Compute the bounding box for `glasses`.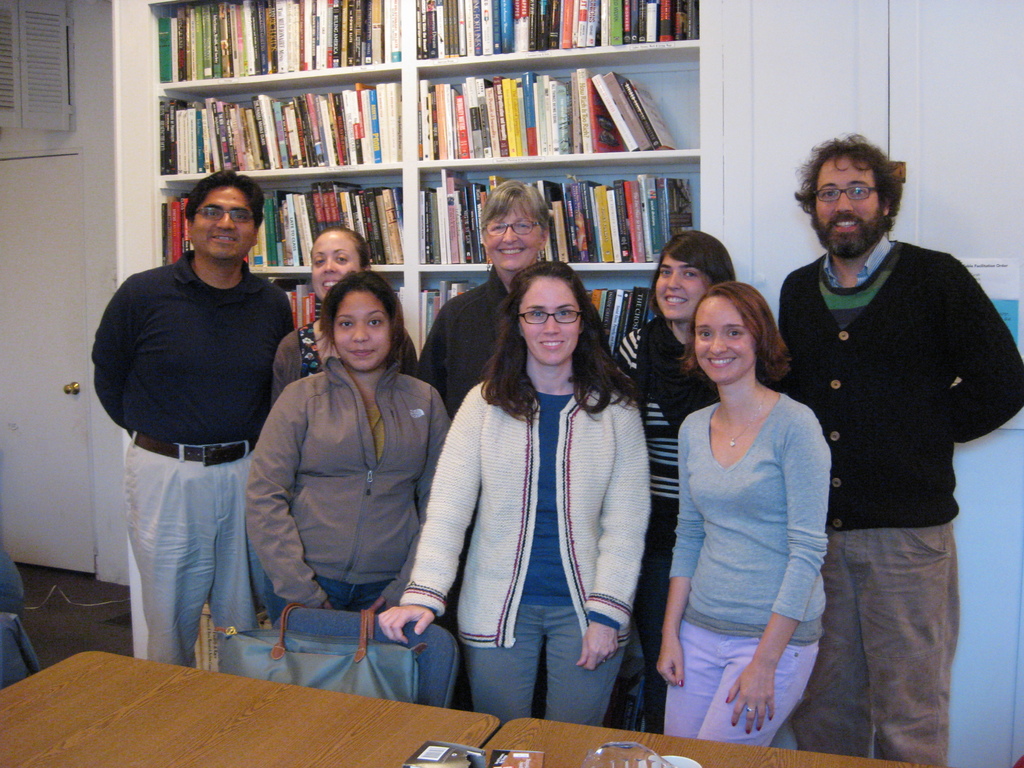
bbox(191, 206, 257, 225).
